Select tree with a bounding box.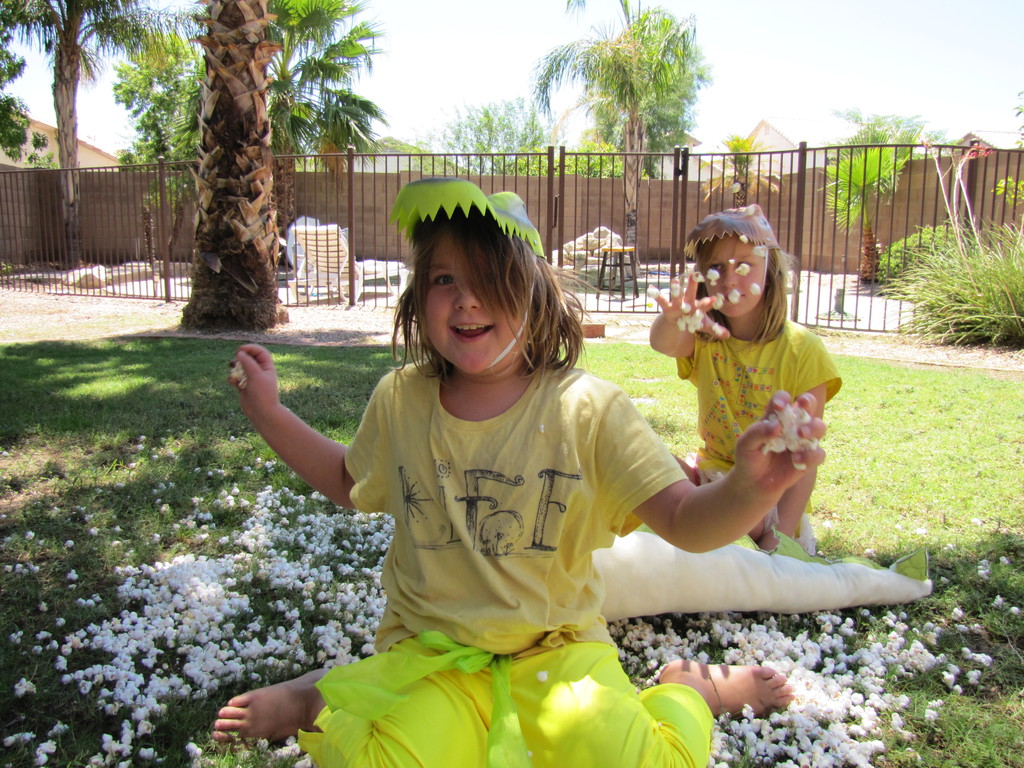
1013/89/1023/147.
